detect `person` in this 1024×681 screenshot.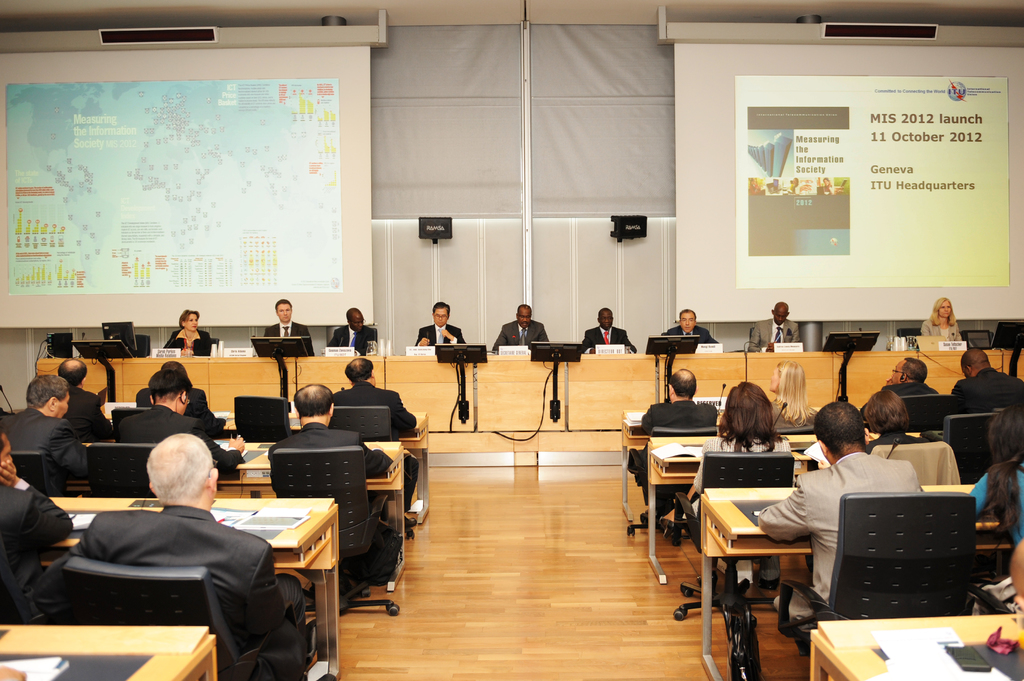
Detection: region(416, 301, 466, 351).
